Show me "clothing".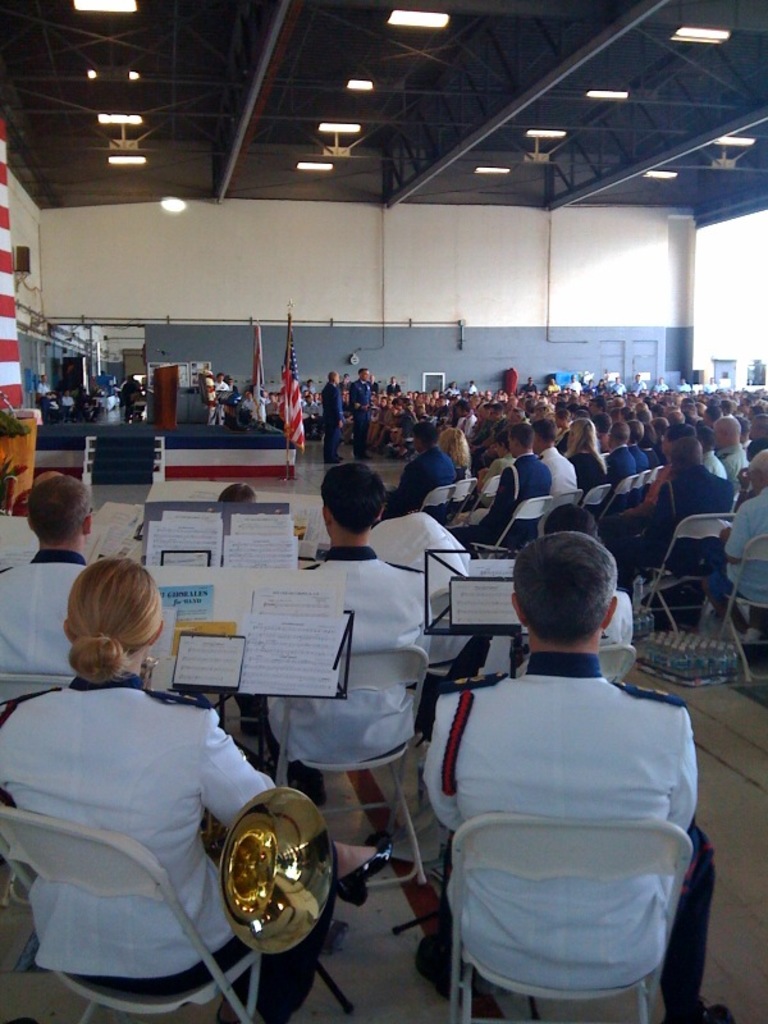
"clothing" is here: bbox(347, 379, 370, 458).
